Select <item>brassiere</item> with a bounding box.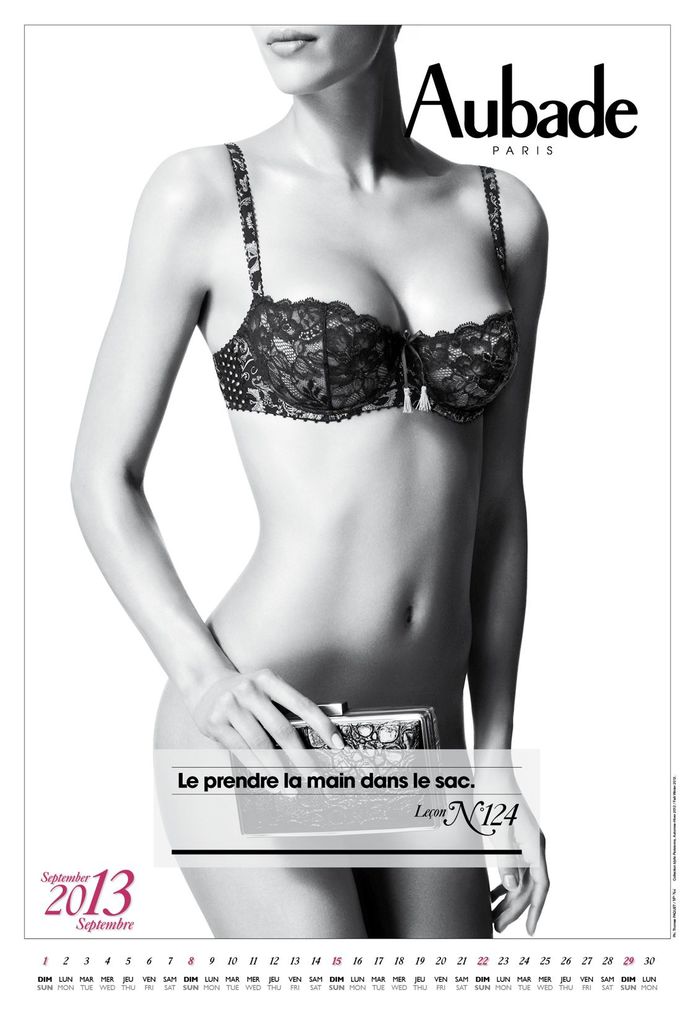
locate(200, 141, 515, 513).
